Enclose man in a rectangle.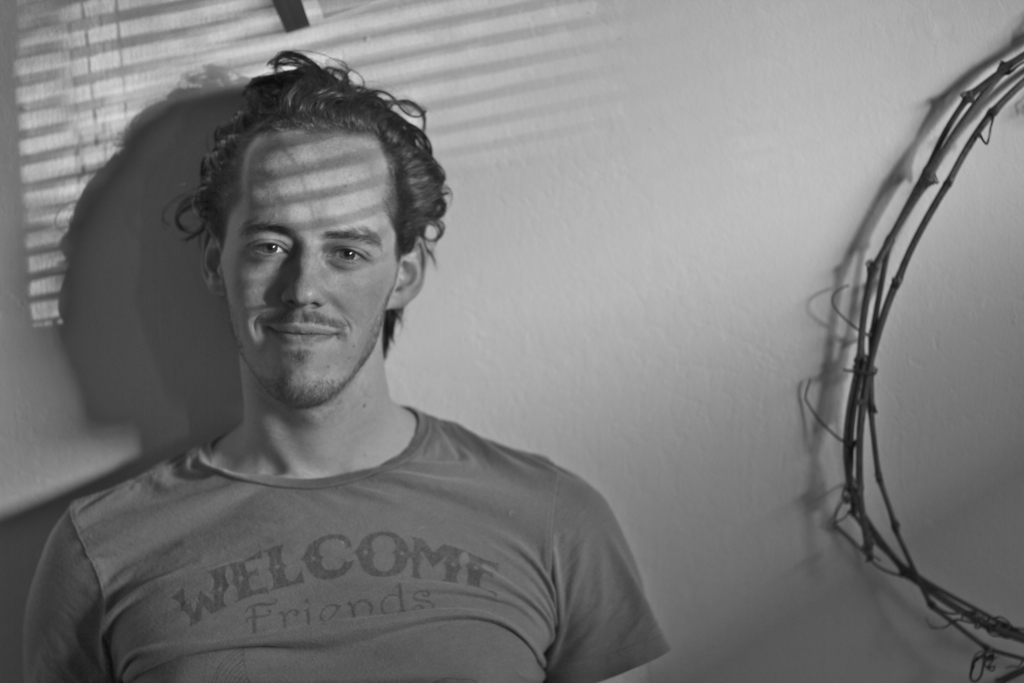
box(36, 66, 720, 672).
